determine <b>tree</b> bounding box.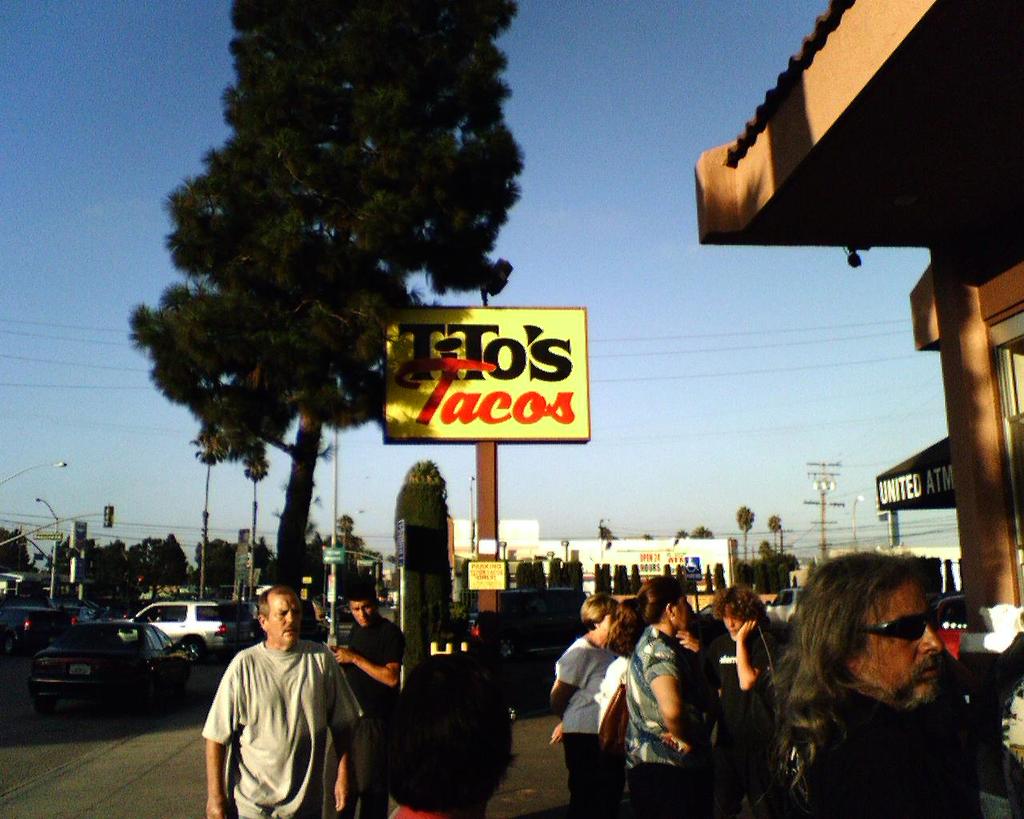
Determined: 766 516 785 552.
